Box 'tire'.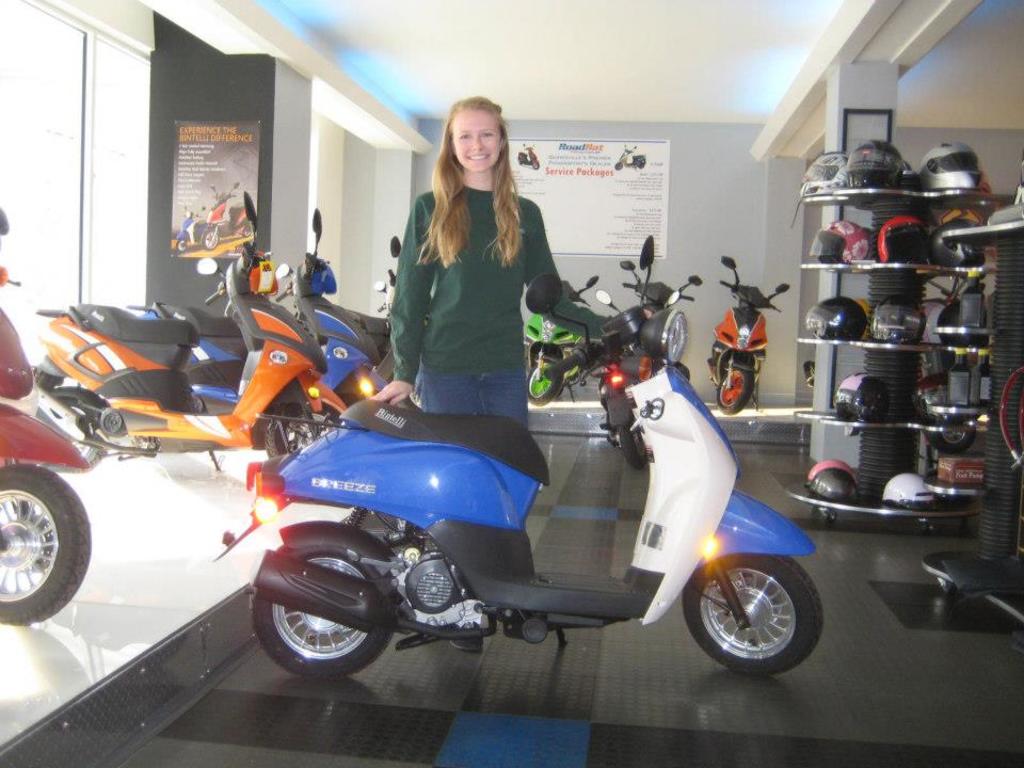
[0,462,89,626].
